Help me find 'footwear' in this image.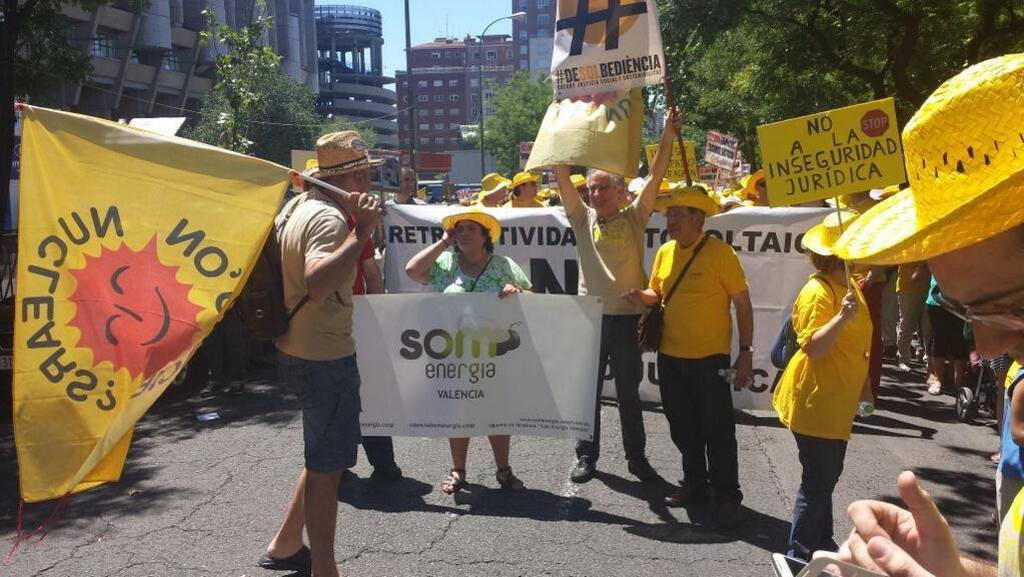
Found it: detection(374, 457, 400, 477).
